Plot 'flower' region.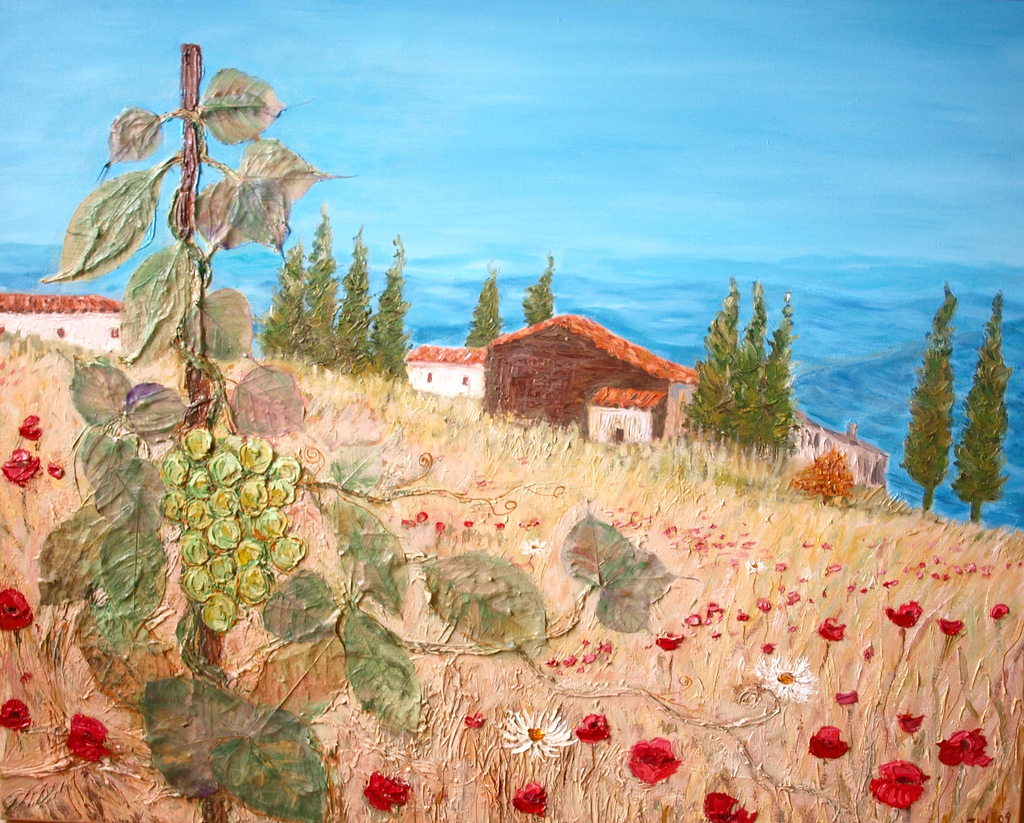
Plotted at {"left": 812, "top": 724, "right": 851, "bottom": 764}.
